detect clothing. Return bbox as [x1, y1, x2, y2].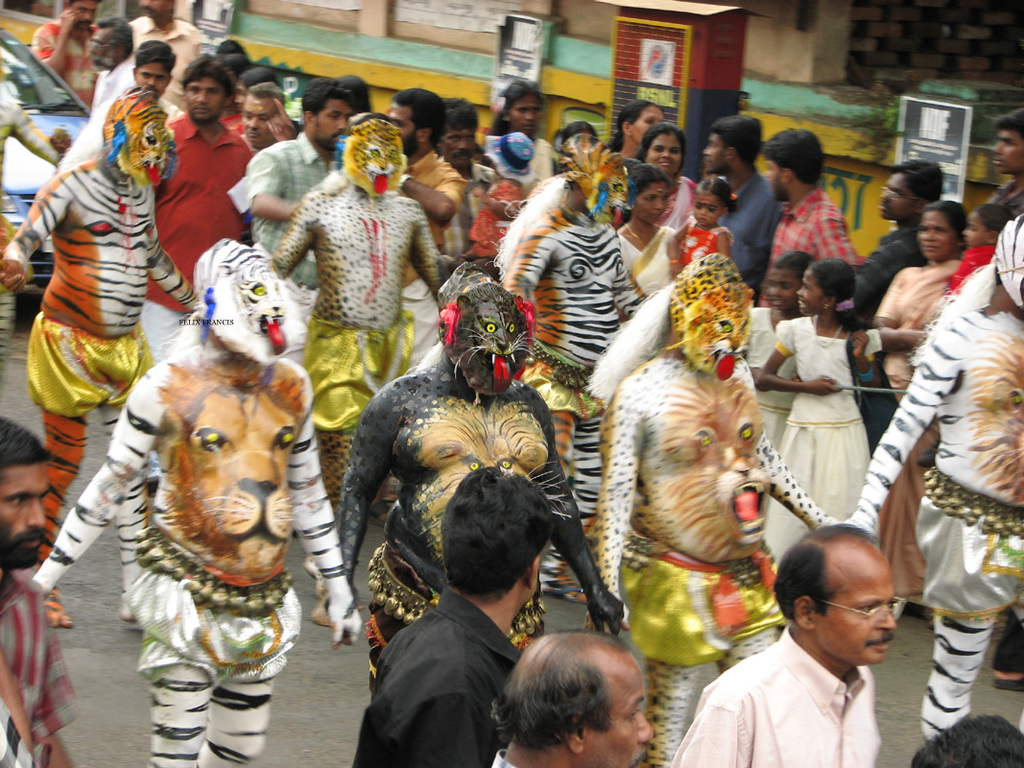
[347, 589, 512, 767].
